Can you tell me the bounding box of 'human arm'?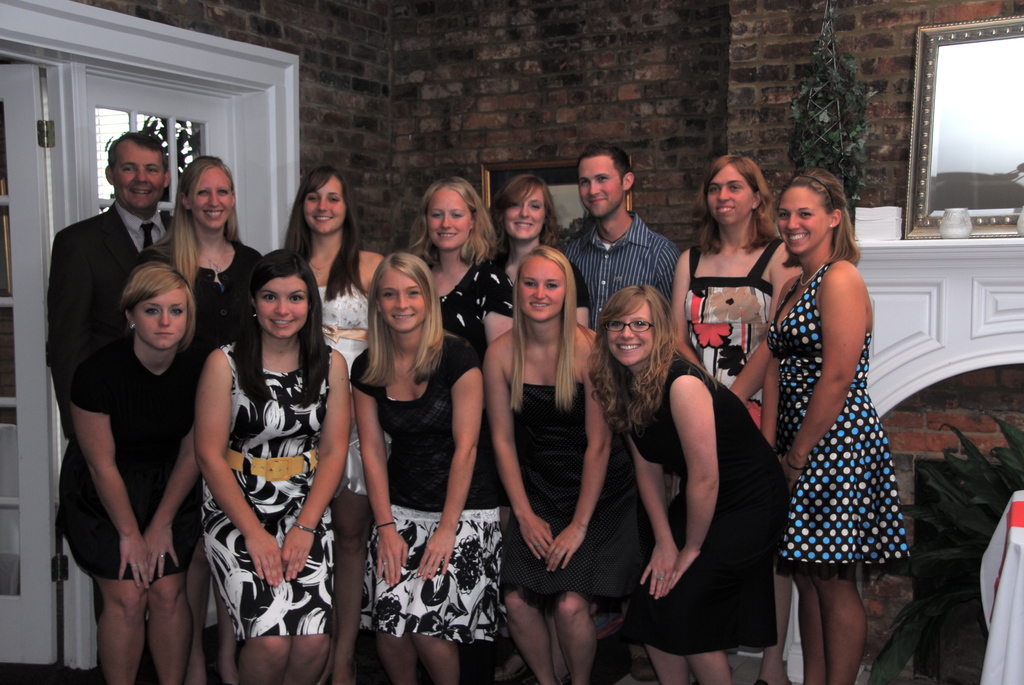
(754, 331, 799, 436).
